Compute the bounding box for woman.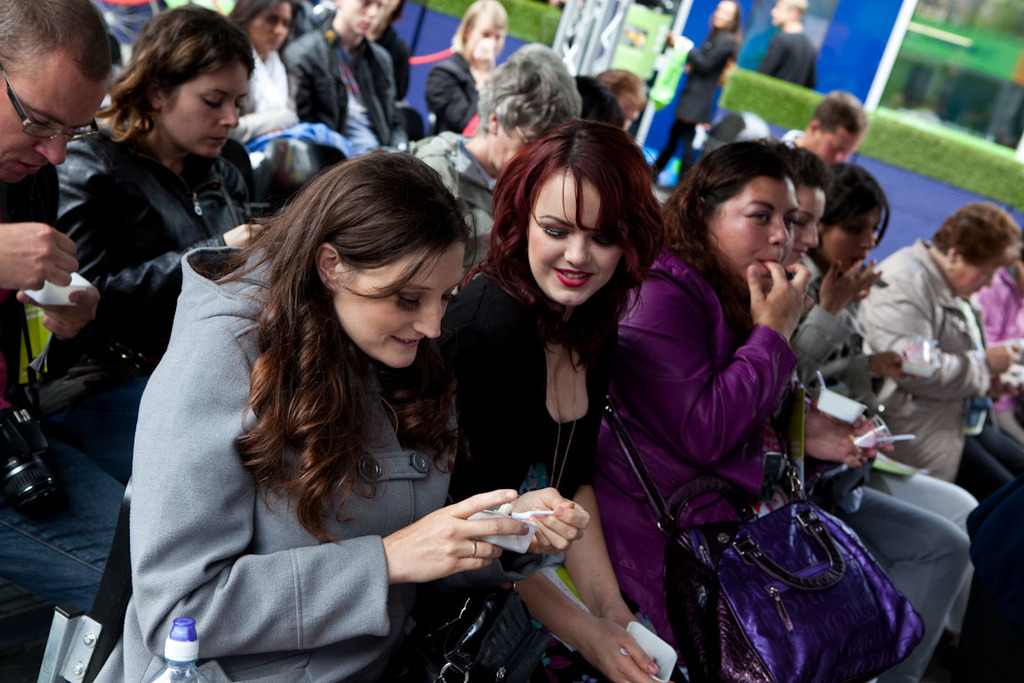
x1=861 y1=202 x2=1023 y2=639.
